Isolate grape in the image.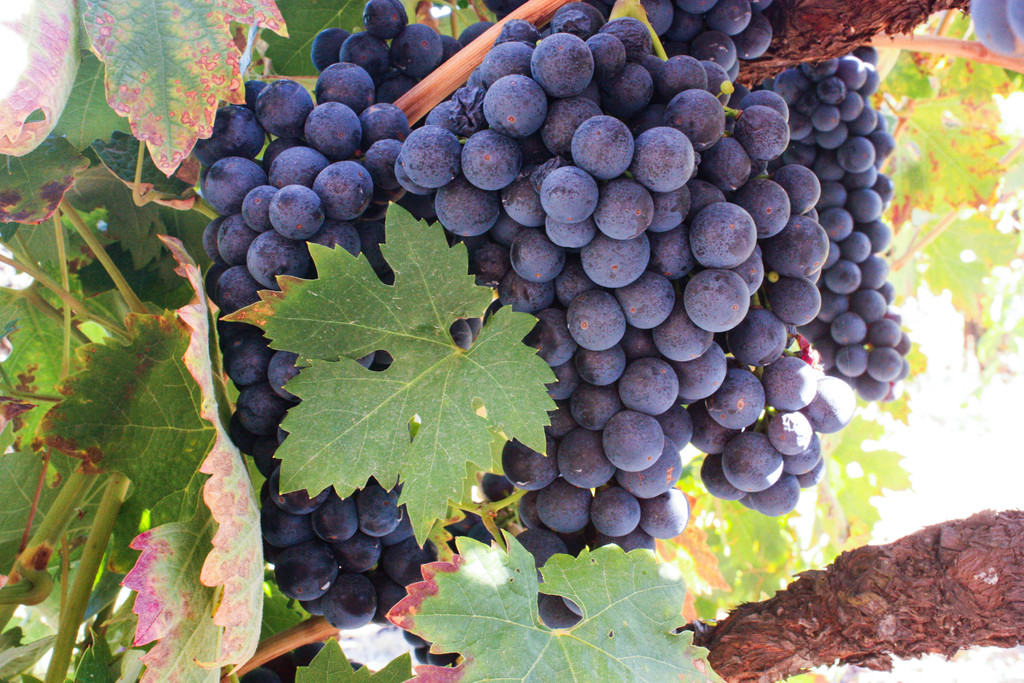
Isolated region: (left=971, top=0, right=1022, bottom=51).
